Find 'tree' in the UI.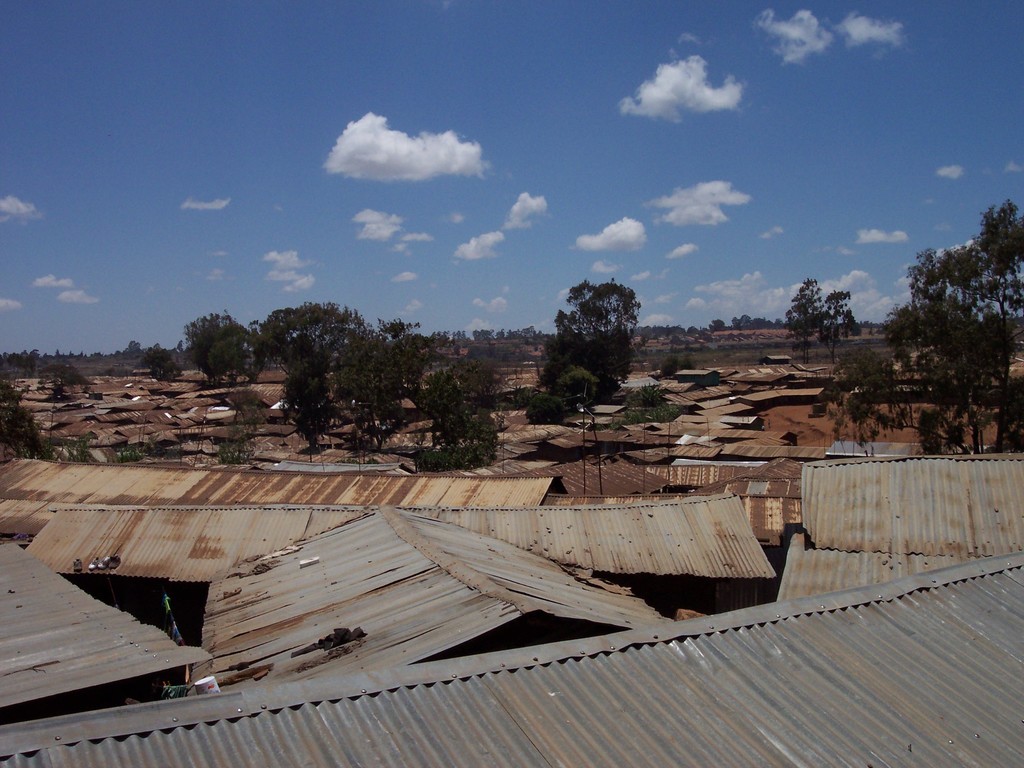
UI element at 33,356,89,388.
